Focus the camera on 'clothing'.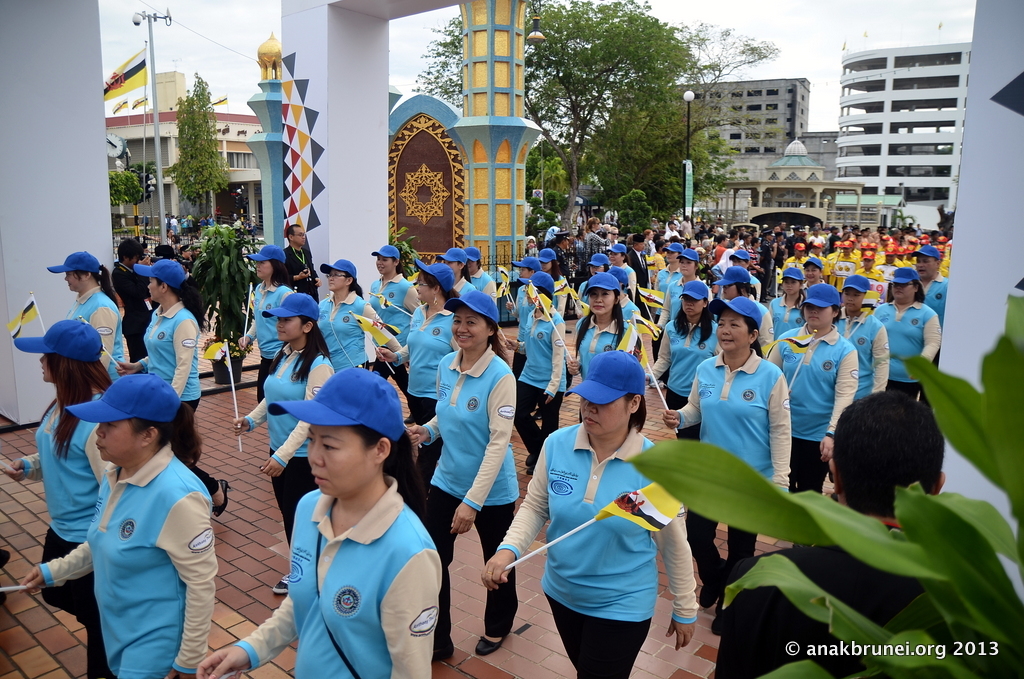
Focus region: {"x1": 742, "y1": 292, "x2": 775, "y2": 359}.
